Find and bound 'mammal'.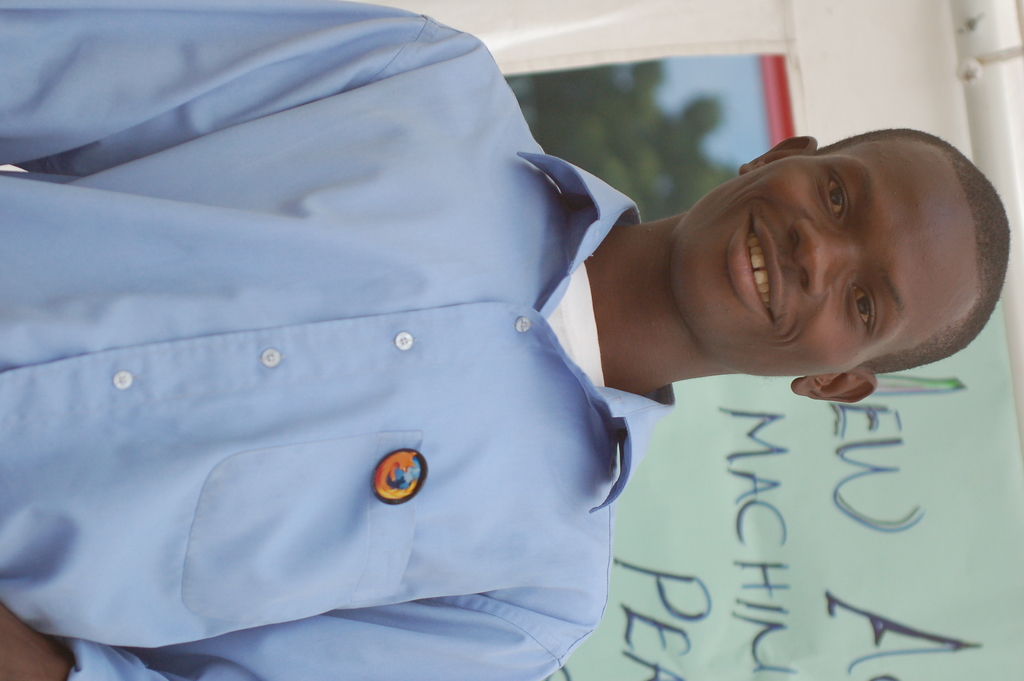
Bound: rect(0, 14, 729, 654).
